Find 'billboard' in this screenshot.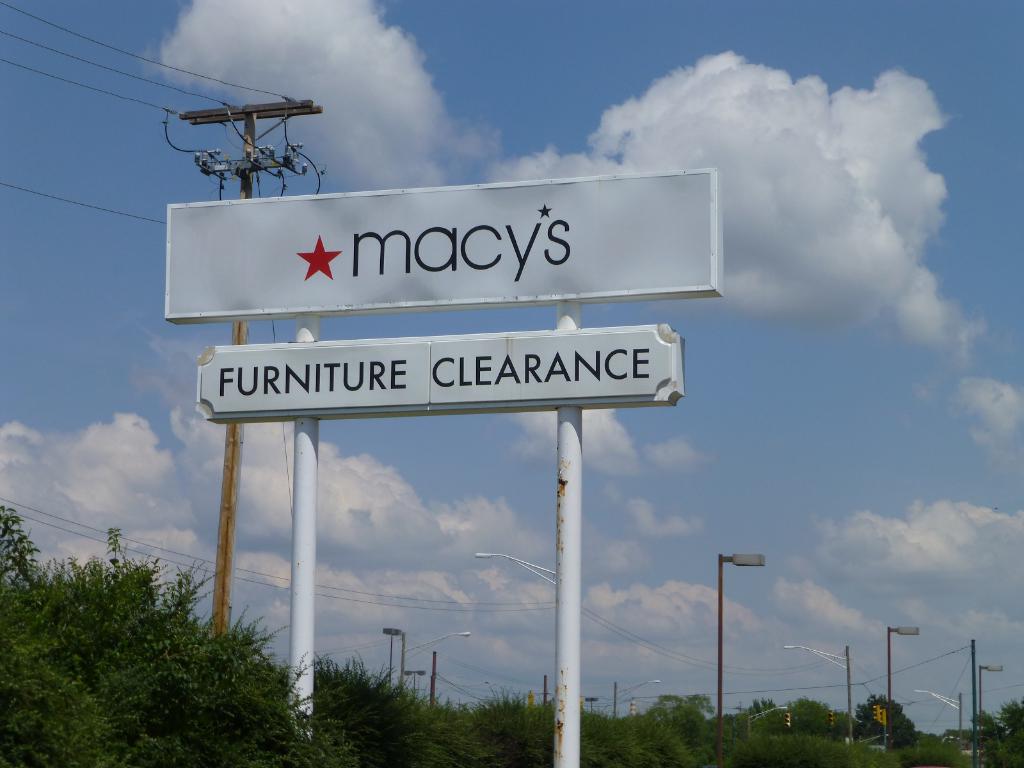
The bounding box for 'billboard' is bbox(190, 336, 687, 417).
